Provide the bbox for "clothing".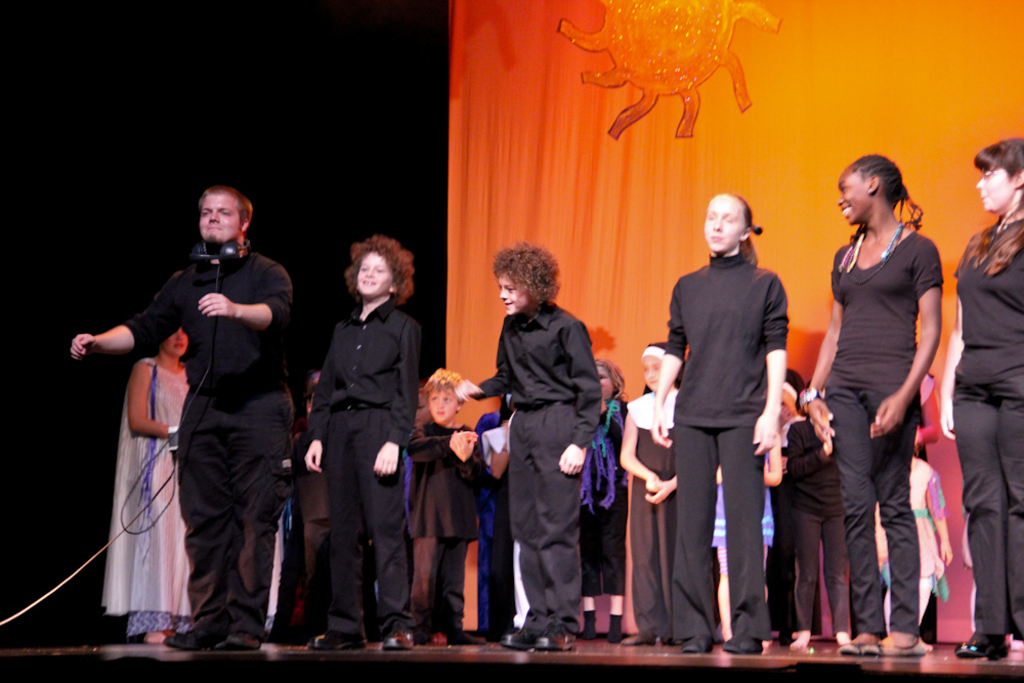
x1=625 y1=396 x2=684 y2=640.
